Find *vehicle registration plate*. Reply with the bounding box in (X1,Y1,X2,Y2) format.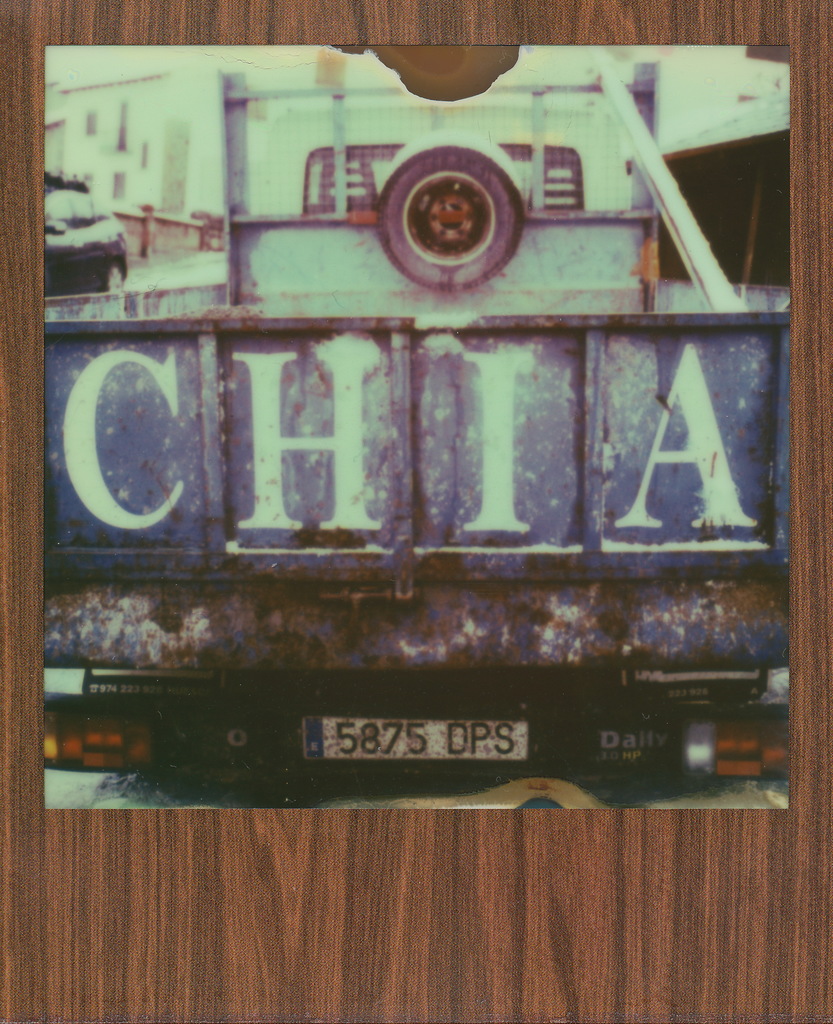
(302,715,530,753).
